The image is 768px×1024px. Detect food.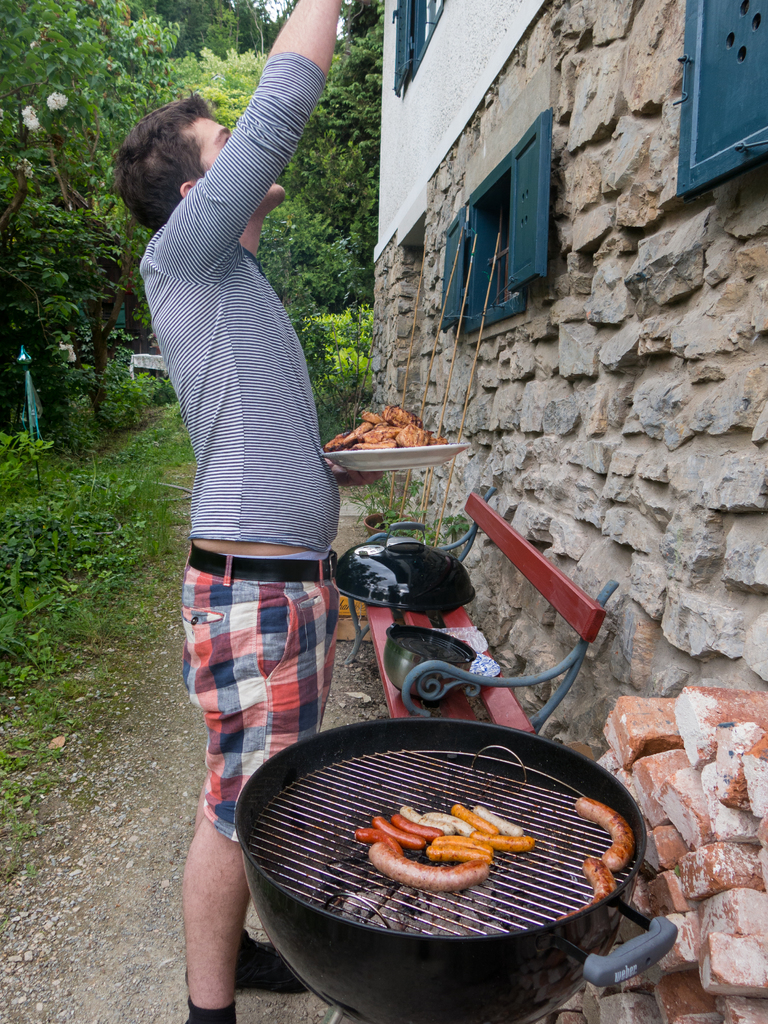
Detection: crop(452, 806, 498, 836).
